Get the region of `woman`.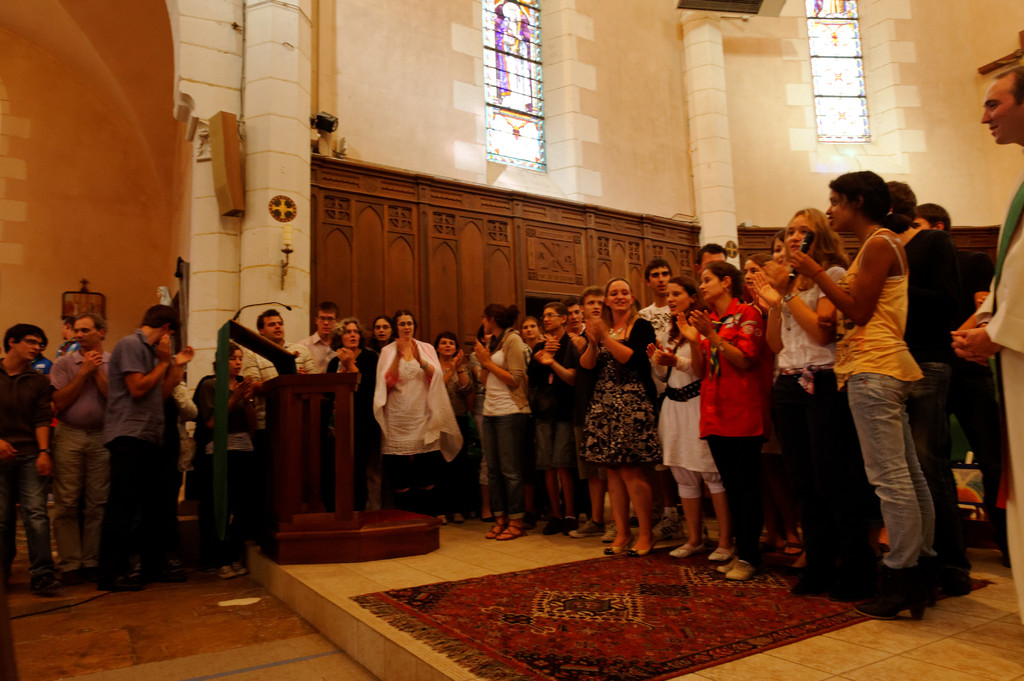
(756, 207, 846, 605).
